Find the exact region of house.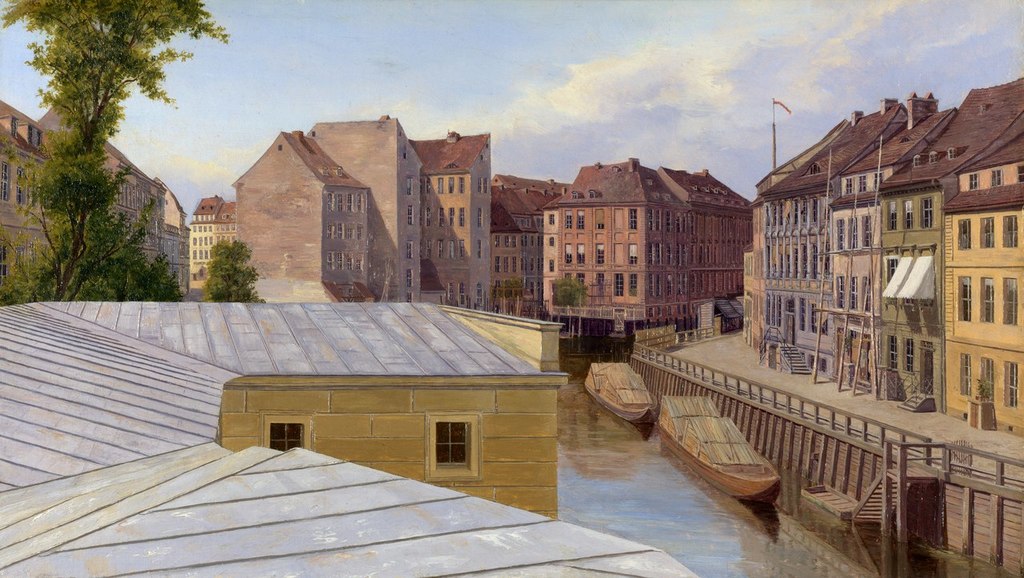
Exact region: x1=543, y1=155, x2=758, y2=331.
